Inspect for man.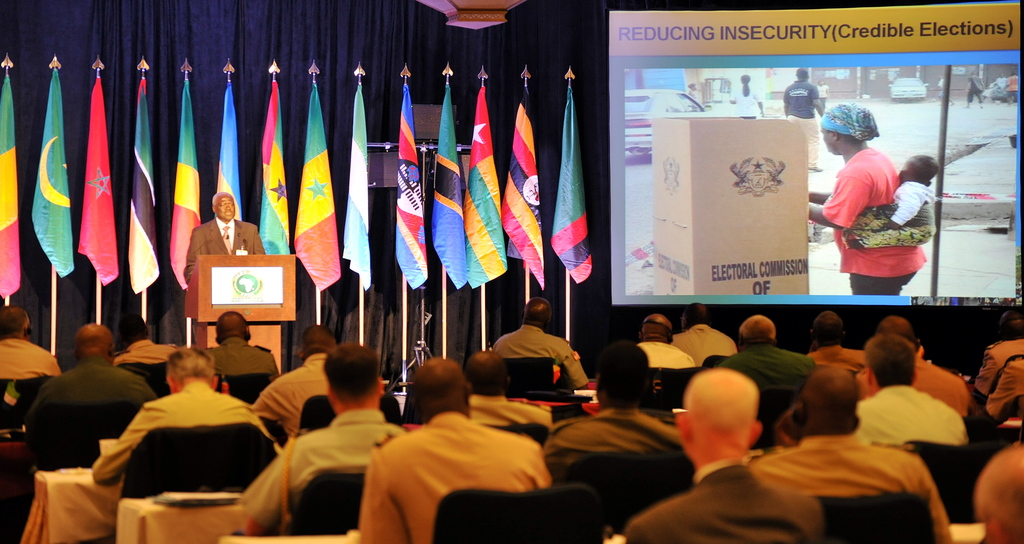
Inspection: {"left": 88, "top": 343, "right": 289, "bottom": 487}.
